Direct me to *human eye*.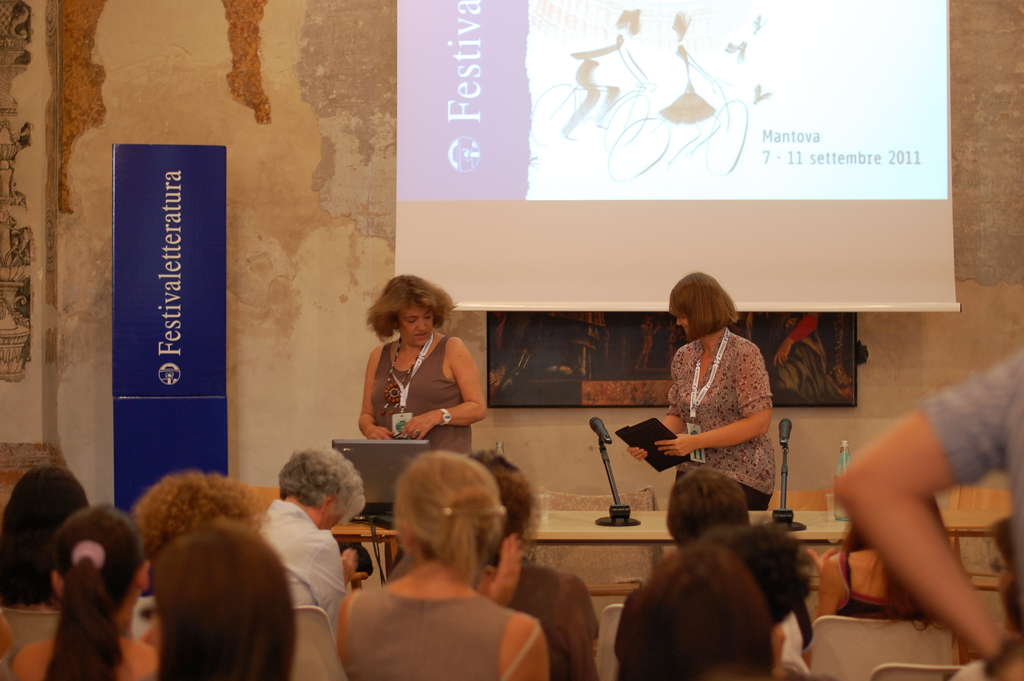
Direction: [x1=422, y1=314, x2=434, y2=324].
